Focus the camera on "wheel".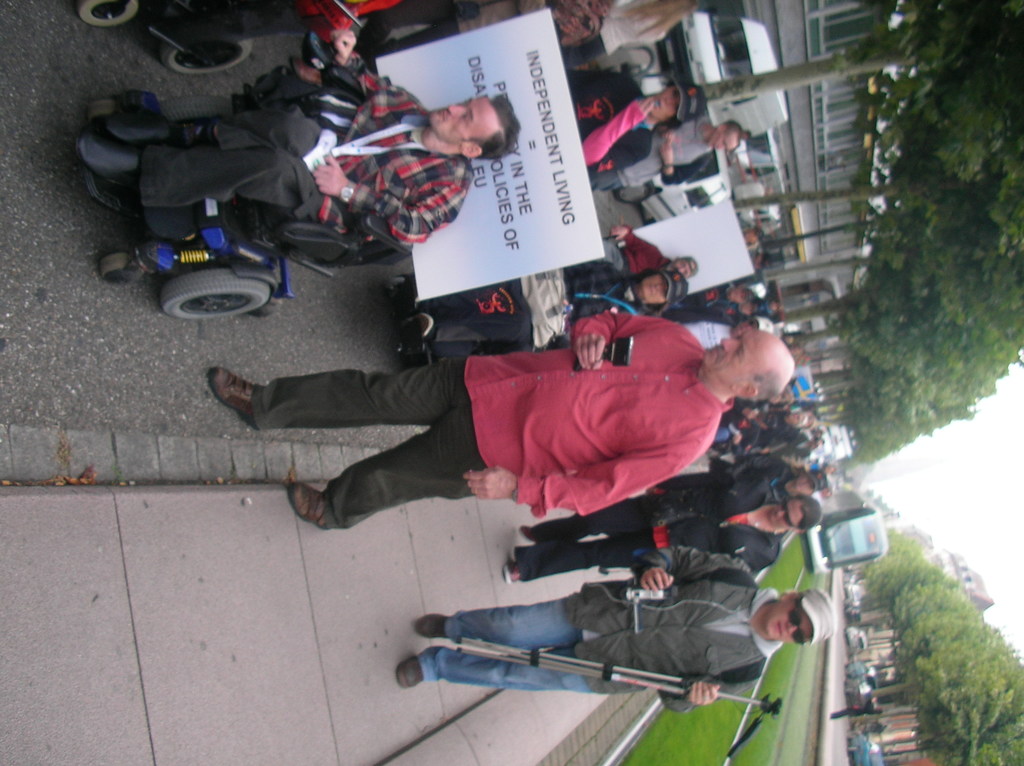
Focus region: bbox(97, 253, 160, 282).
